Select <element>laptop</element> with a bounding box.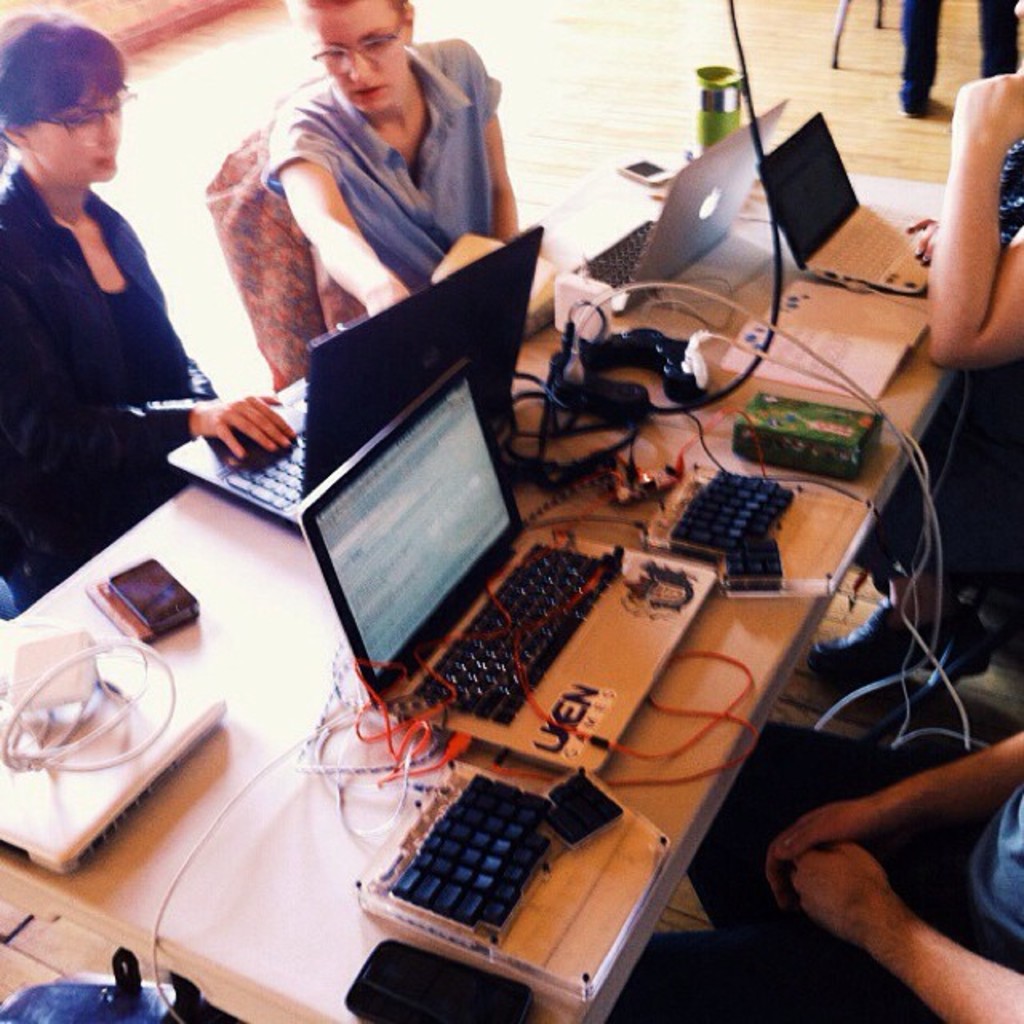
165,227,539,533.
